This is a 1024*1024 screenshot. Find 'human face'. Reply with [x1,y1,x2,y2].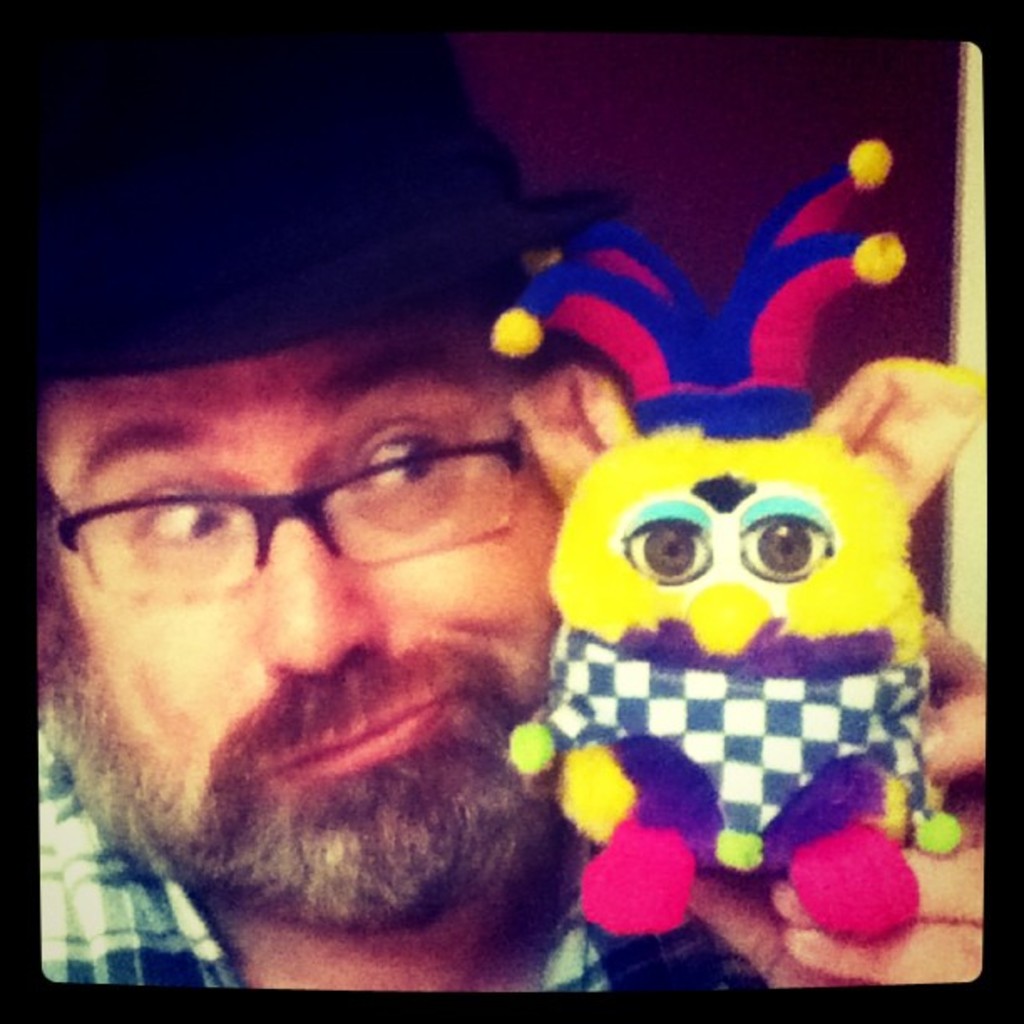
[32,306,556,927].
